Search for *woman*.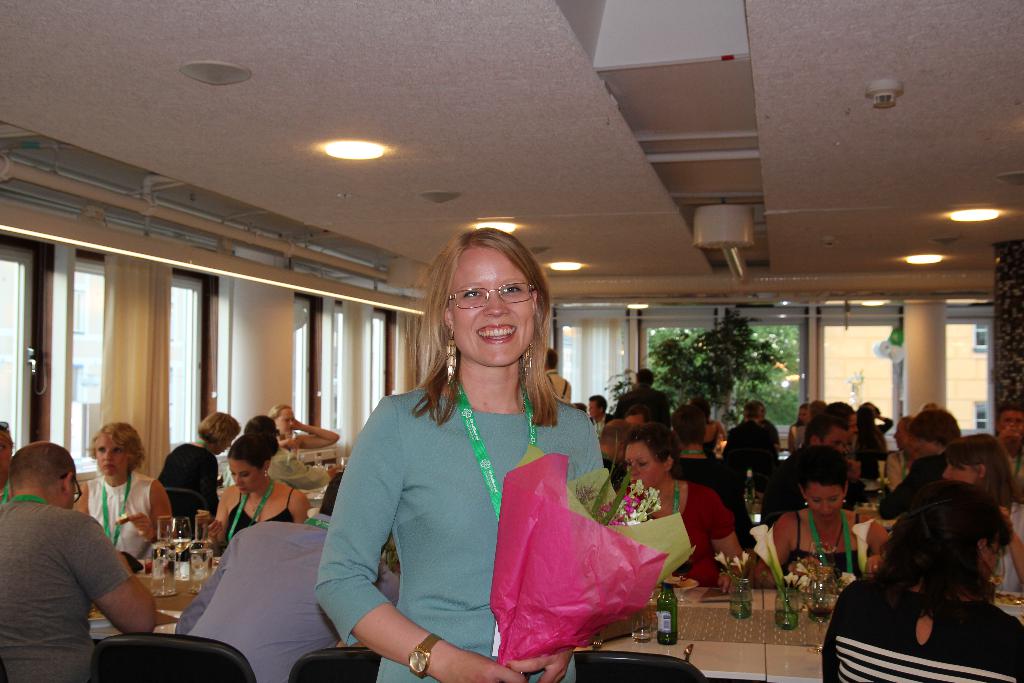
Found at 751:454:901:598.
